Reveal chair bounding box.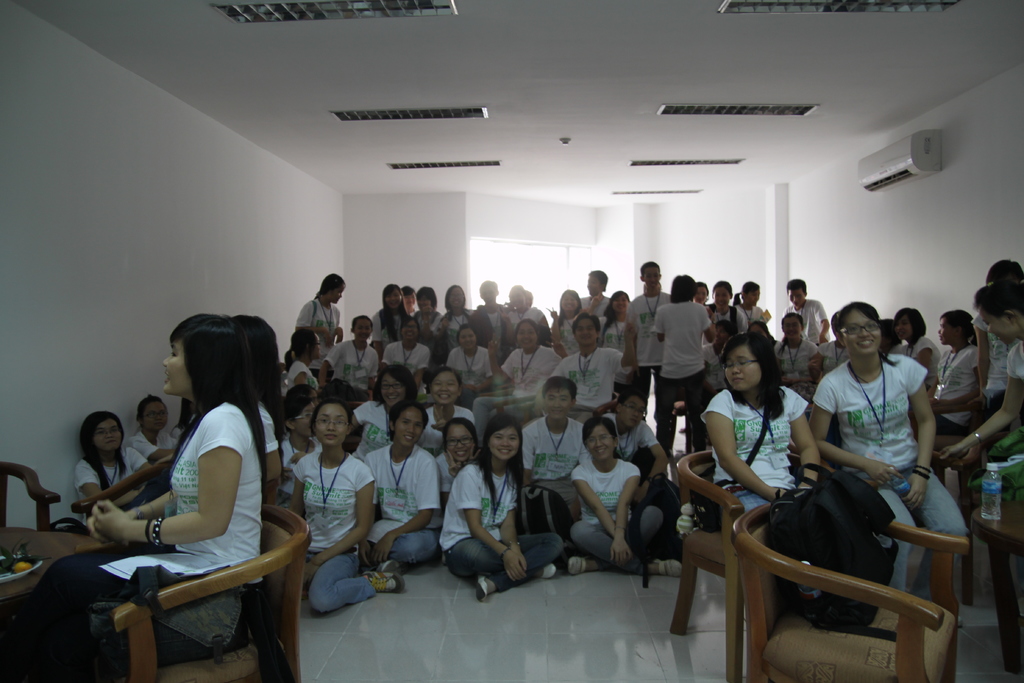
Revealed: left=0, top=461, right=61, bottom=536.
